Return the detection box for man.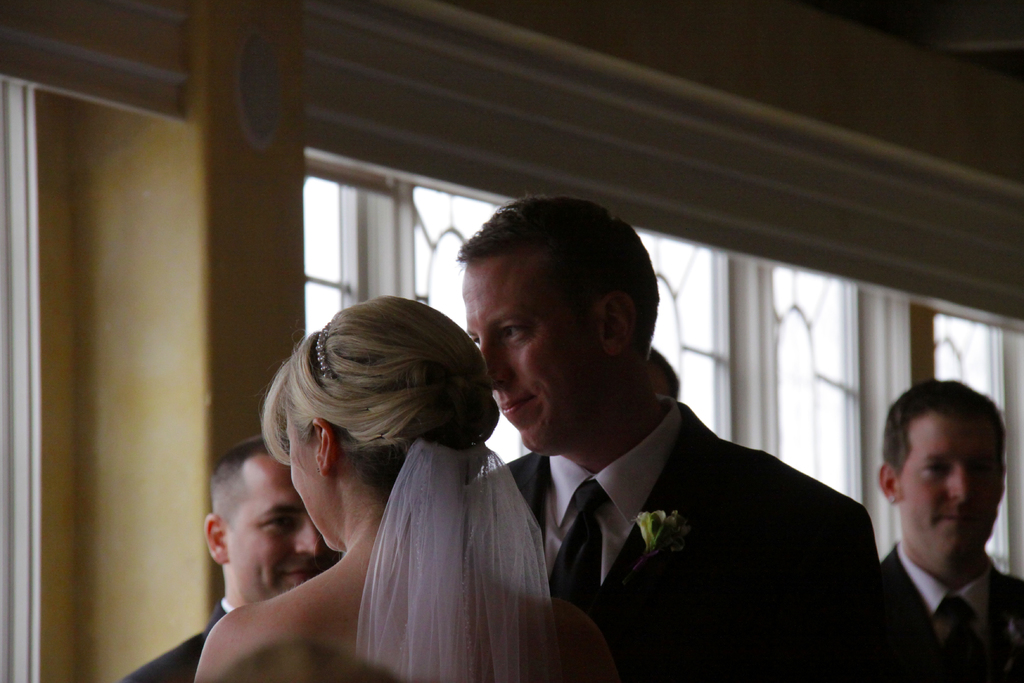
x1=456 y1=194 x2=880 y2=682.
